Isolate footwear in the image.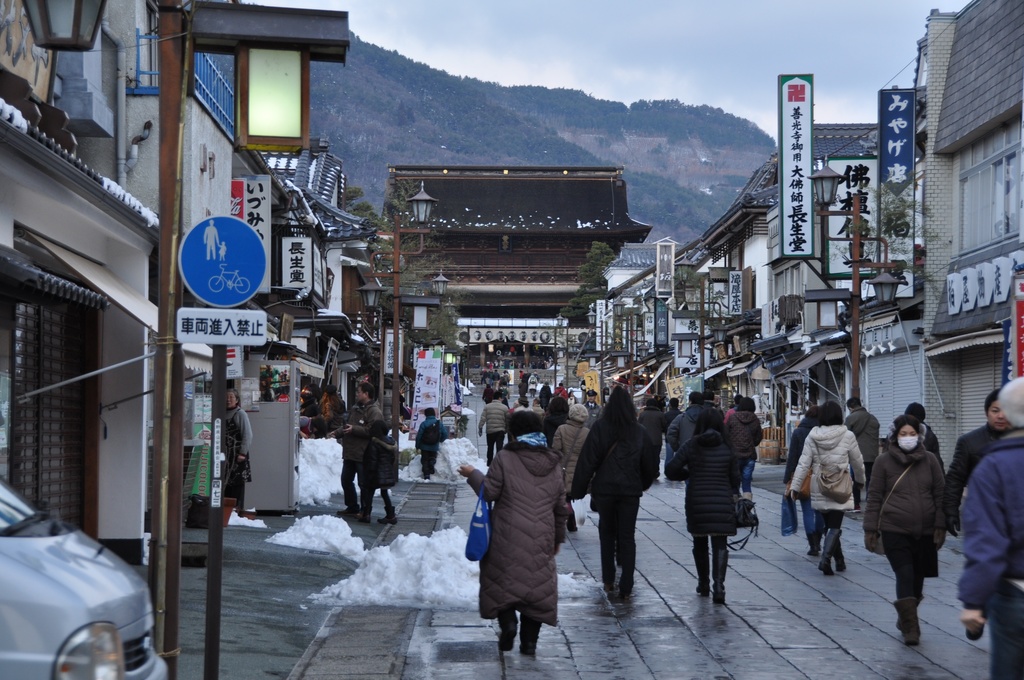
Isolated region: <region>335, 505, 360, 515</region>.
